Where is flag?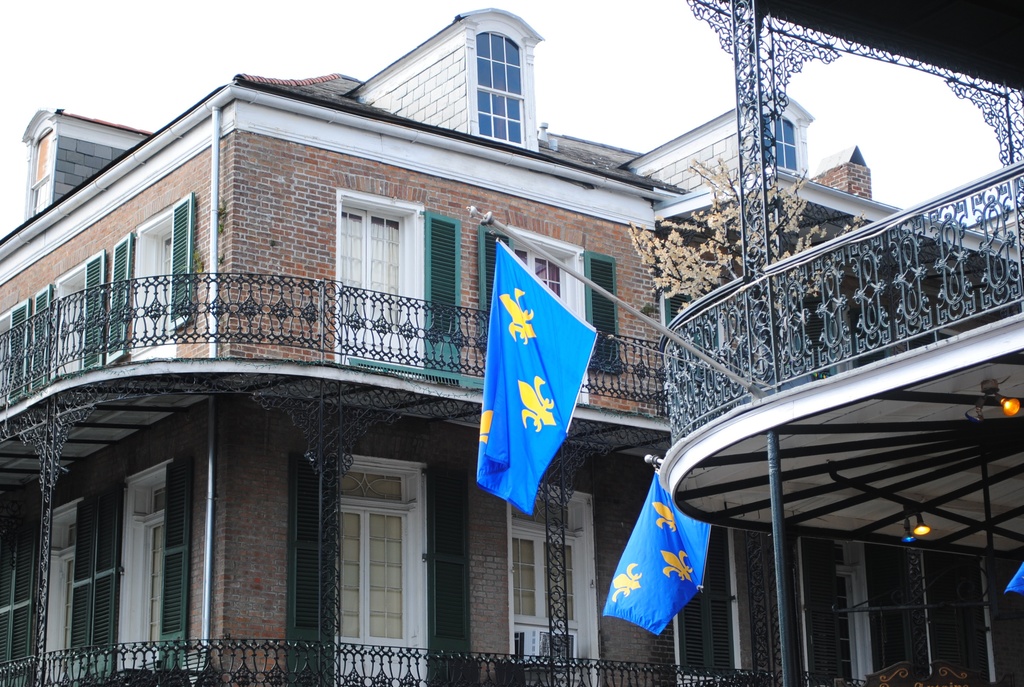
(597,475,718,640).
